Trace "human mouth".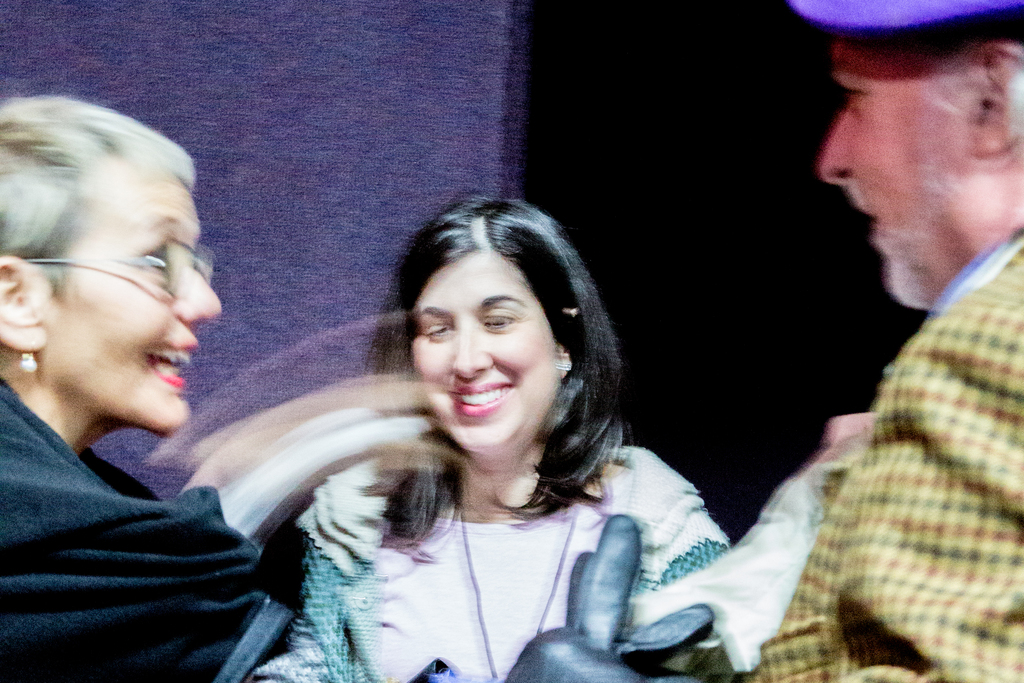
Traced to [856, 207, 880, 247].
